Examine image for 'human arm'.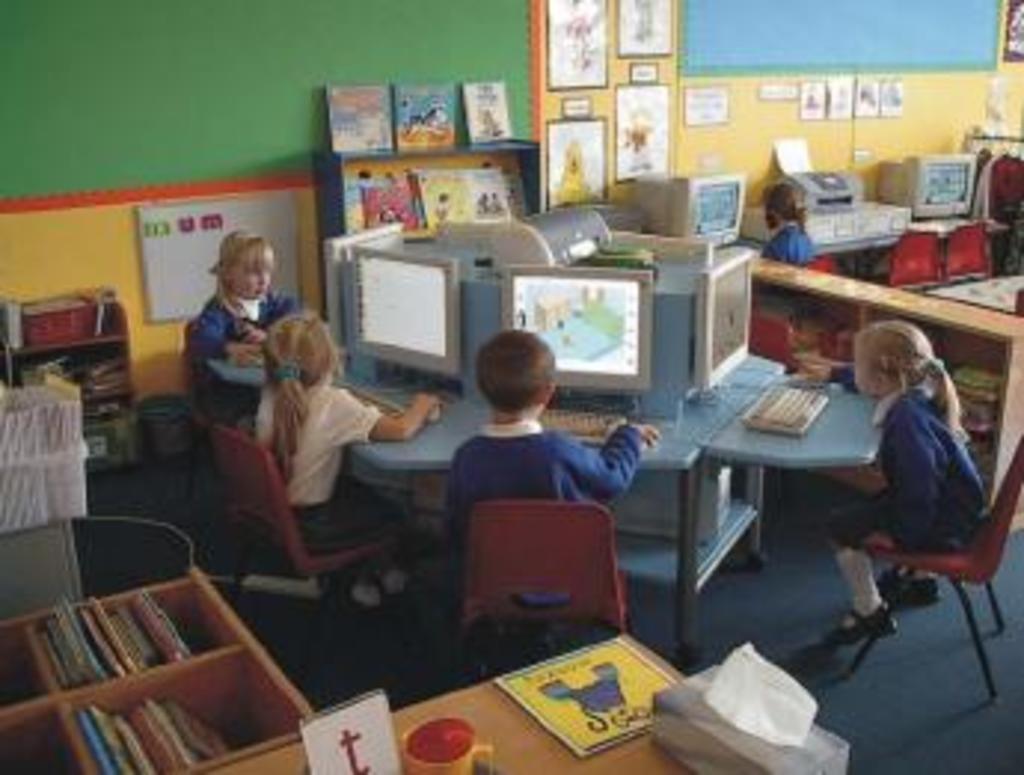
Examination result: rect(237, 309, 294, 350).
